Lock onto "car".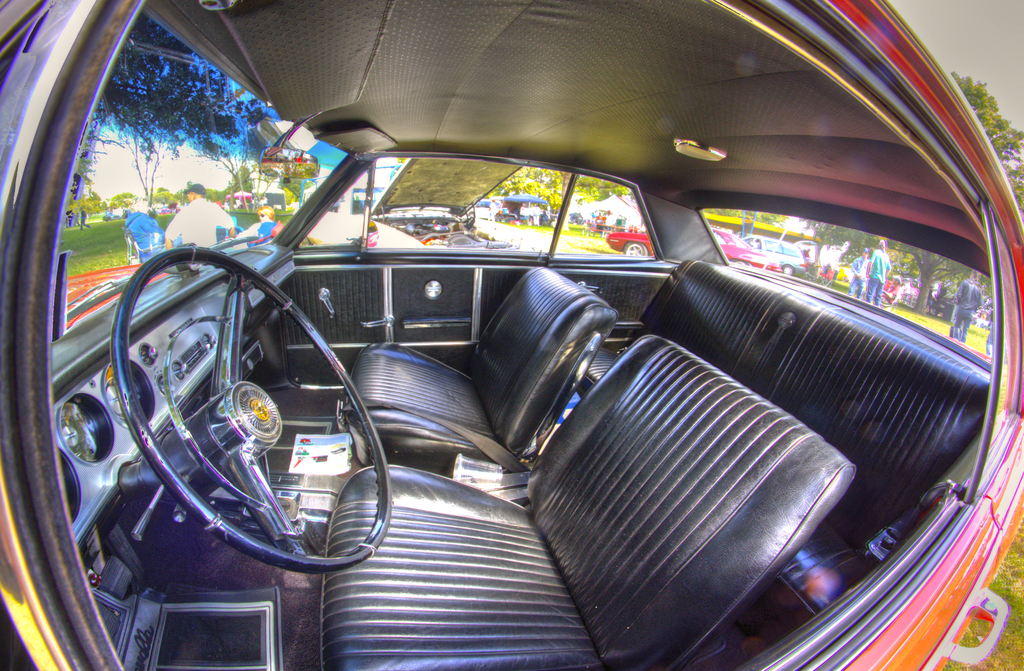
Locked: 8 22 1019 670.
